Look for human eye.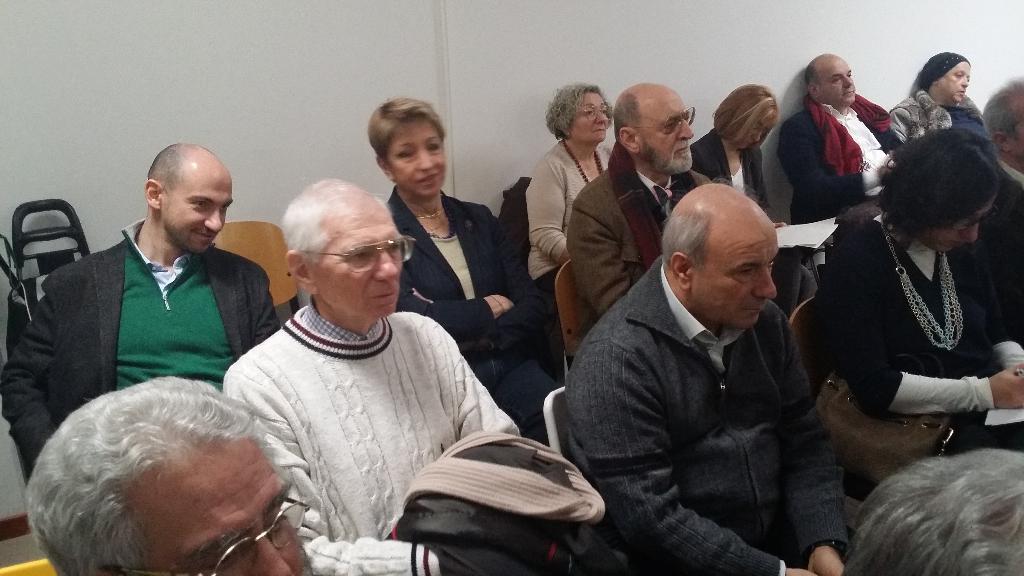
Found: <region>188, 198, 210, 207</region>.
